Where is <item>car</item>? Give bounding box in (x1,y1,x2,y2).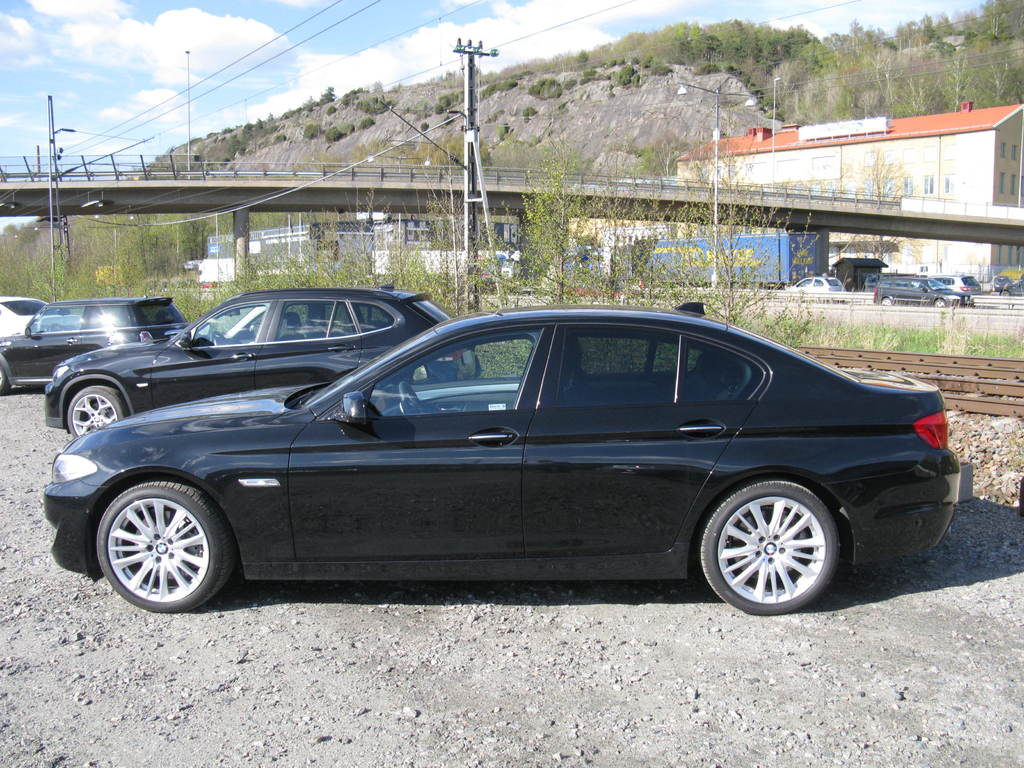
(0,298,80,335).
